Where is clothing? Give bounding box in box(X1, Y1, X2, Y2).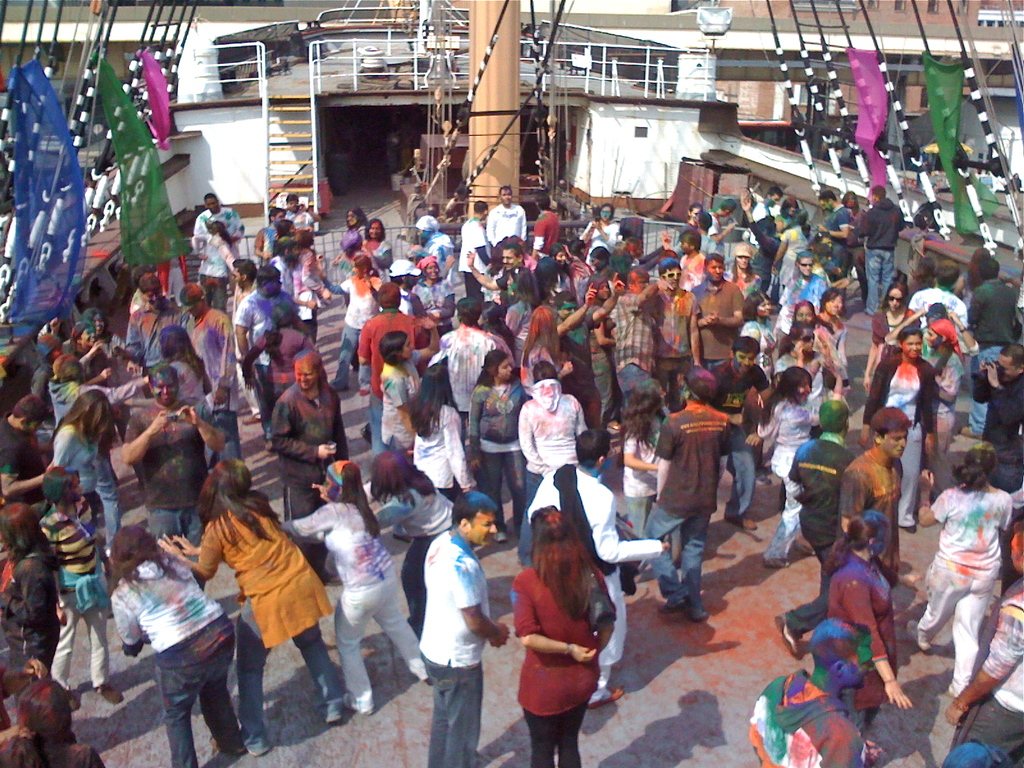
box(769, 347, 829, 430).
